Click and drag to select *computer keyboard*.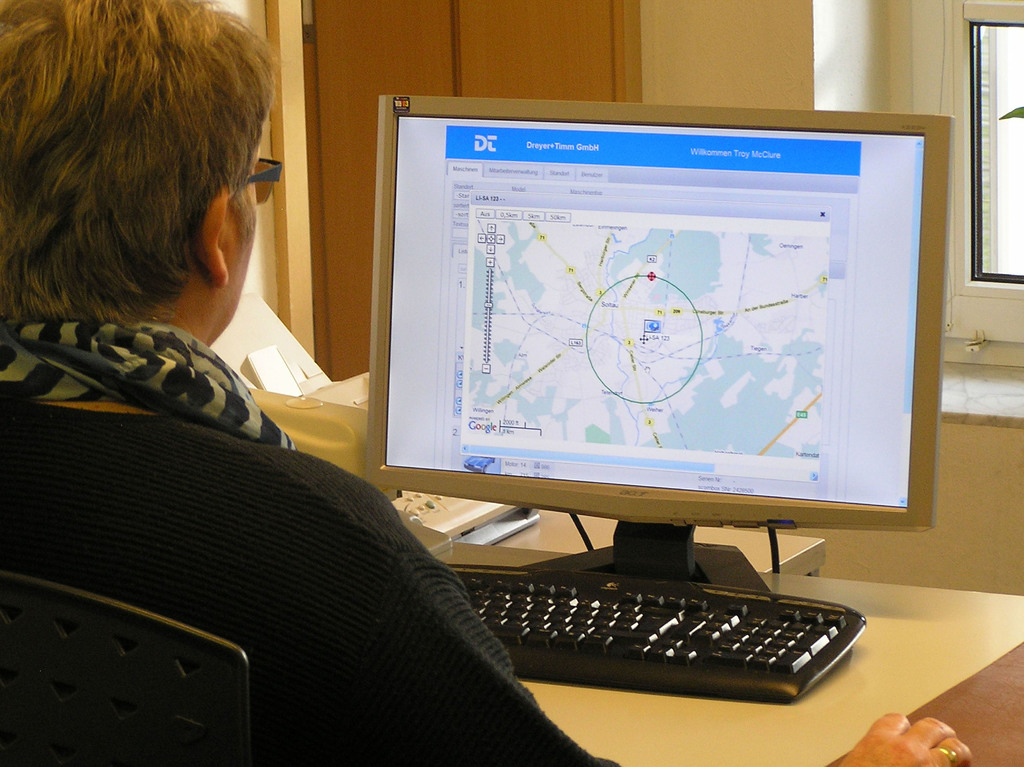
Selection: {"left": 451, "top": 565, "right": 868, "bottom": 704}.
